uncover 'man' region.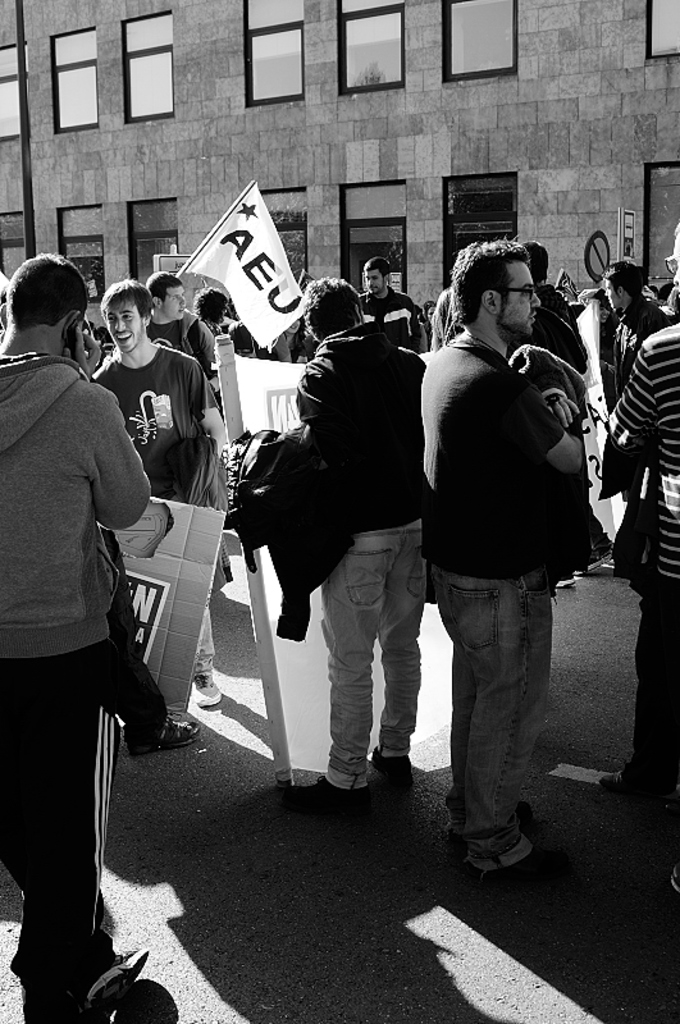
Uncovered: (196, 287, 263, 361).
